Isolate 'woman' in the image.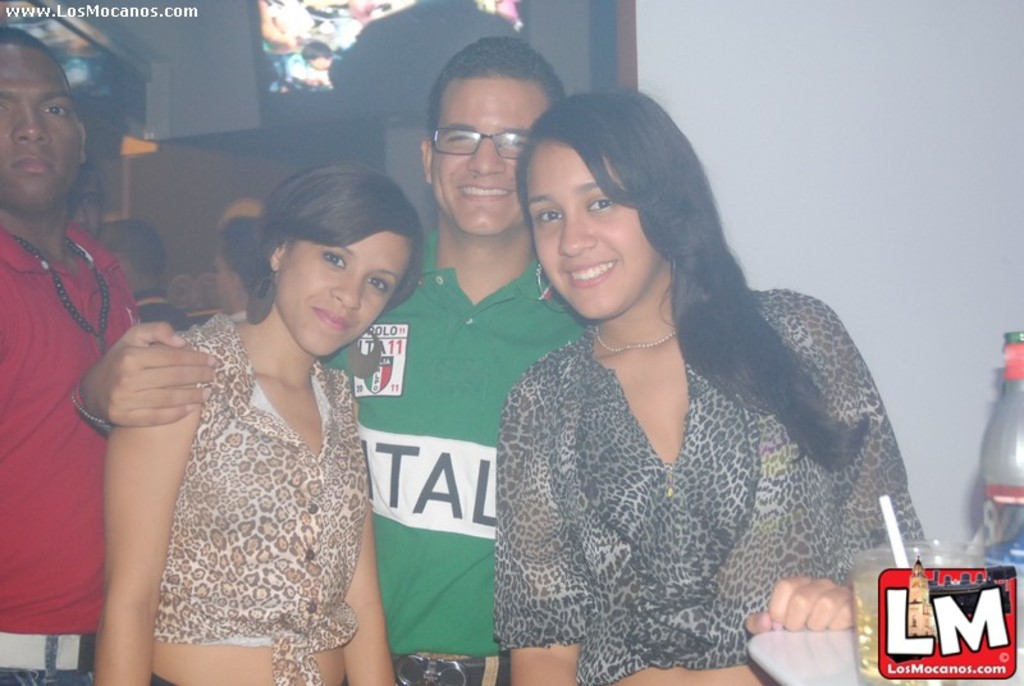
Isolated region: (88,154,428,685).
